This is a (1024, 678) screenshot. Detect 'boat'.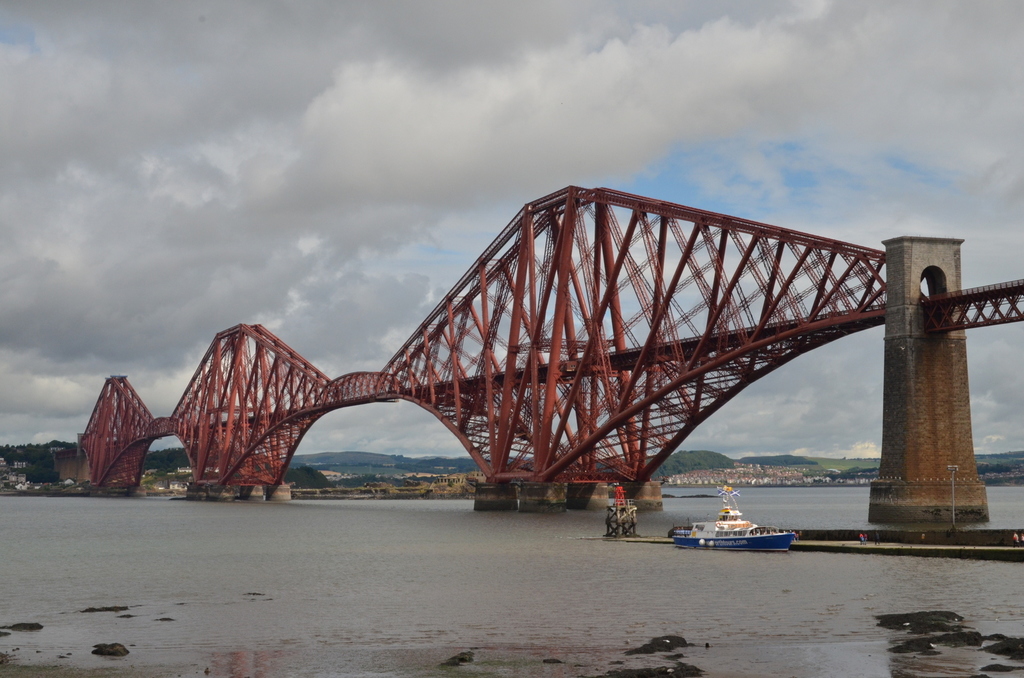
Rect(687, 501, 805, 560).
